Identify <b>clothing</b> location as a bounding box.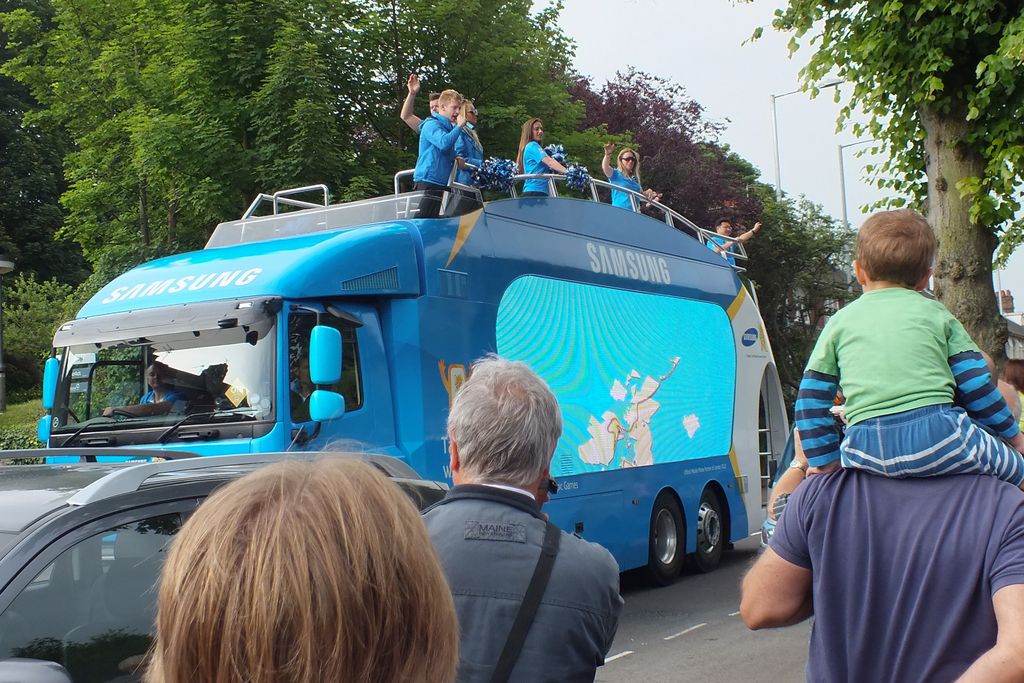
box=[1011, 384, 1023, 425].
